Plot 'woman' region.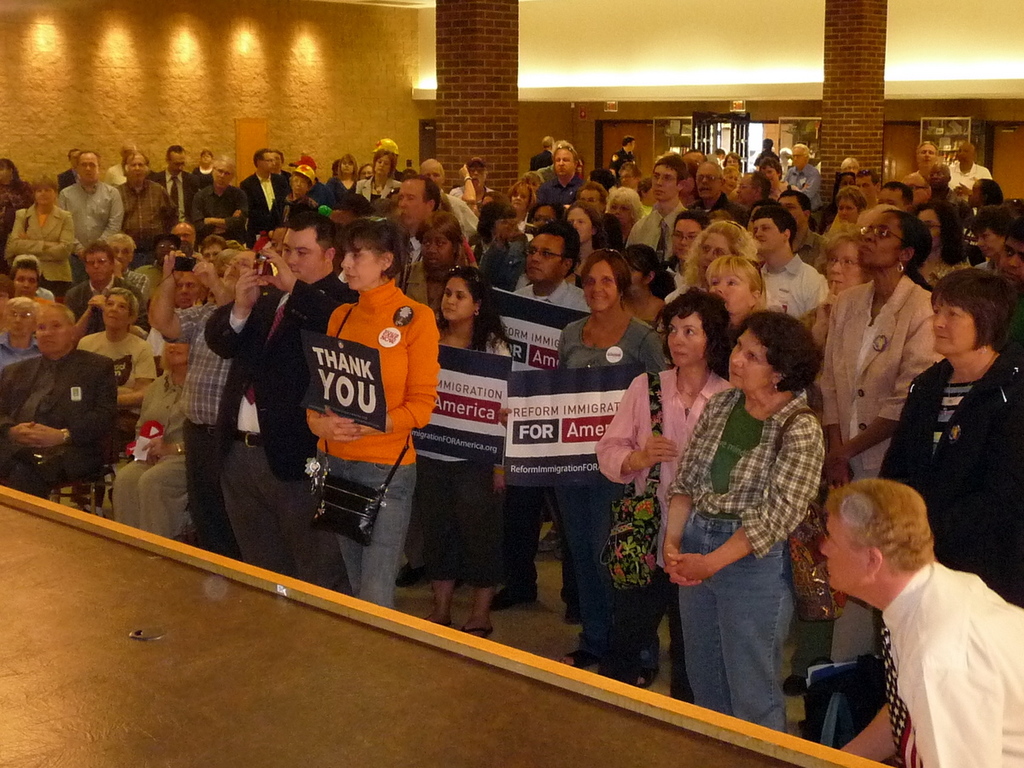
Plotted at (x1=726, y1=156, x2=742, y2=189).
